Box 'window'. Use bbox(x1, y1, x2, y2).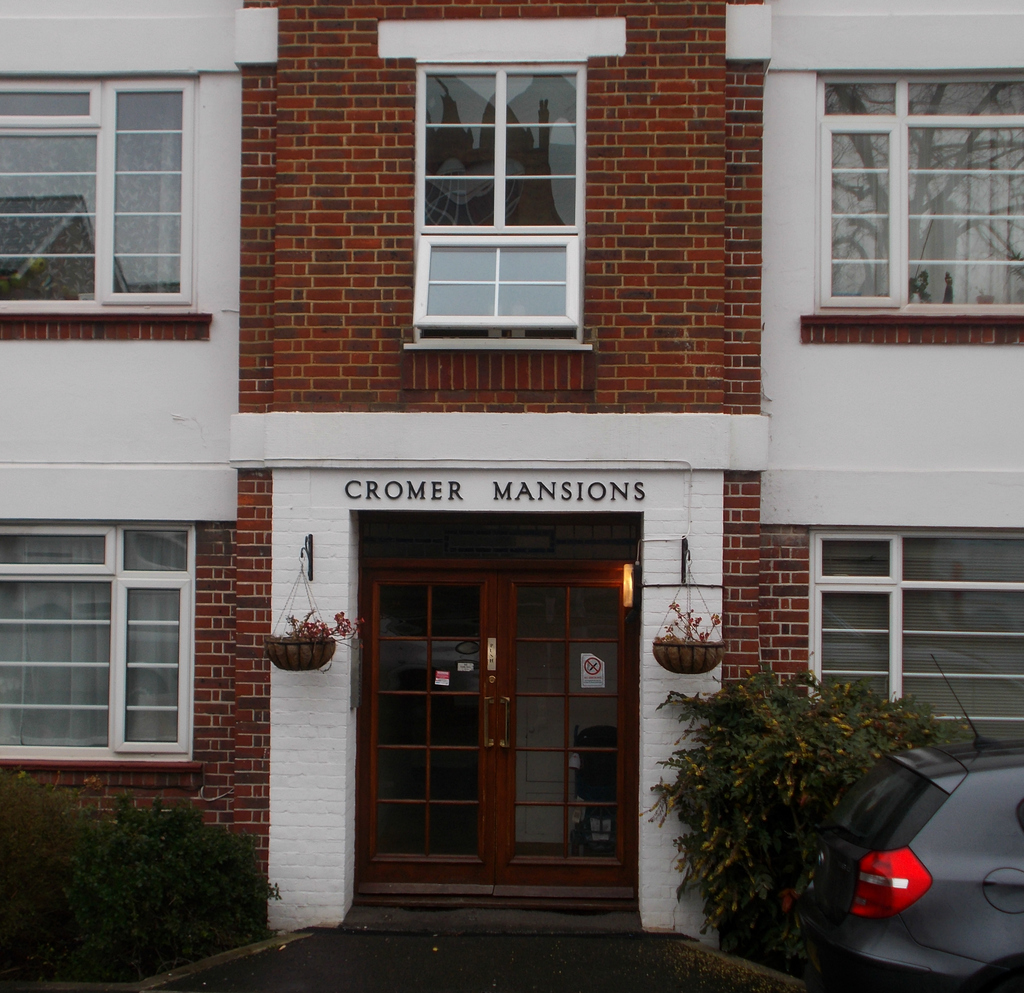
bbox(806, 529, 1022, 764).
